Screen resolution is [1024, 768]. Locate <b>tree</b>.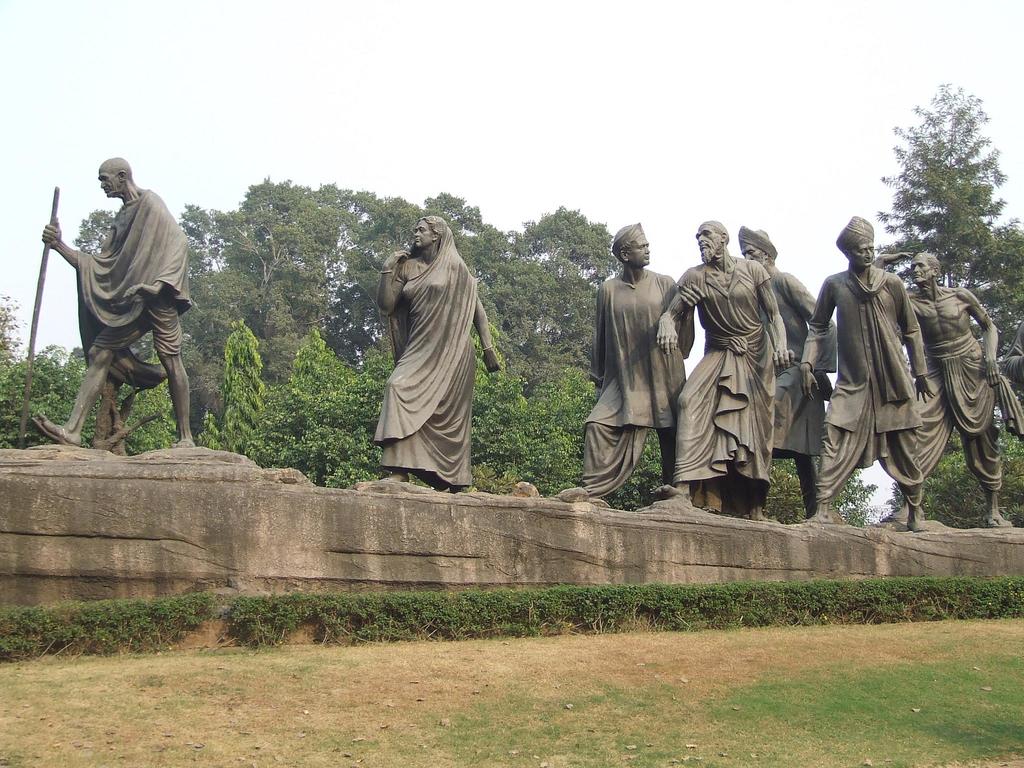
locate(884, 77, 1004, 296).
